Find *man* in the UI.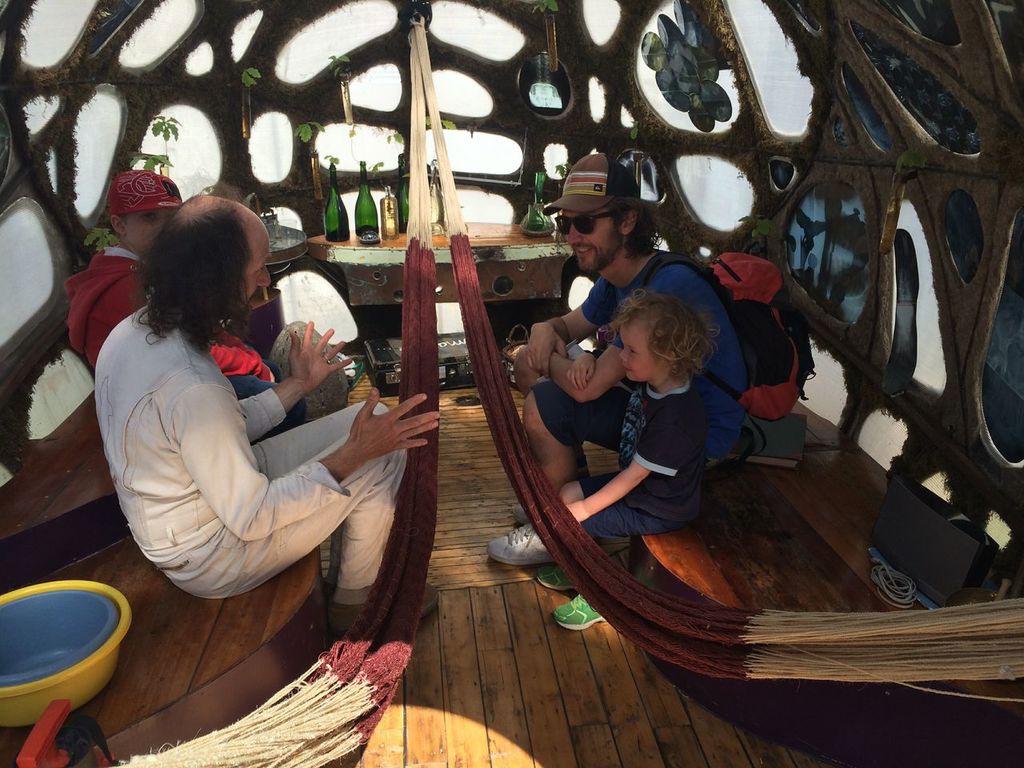
UI element at locate(483, 154, 743, 570).
